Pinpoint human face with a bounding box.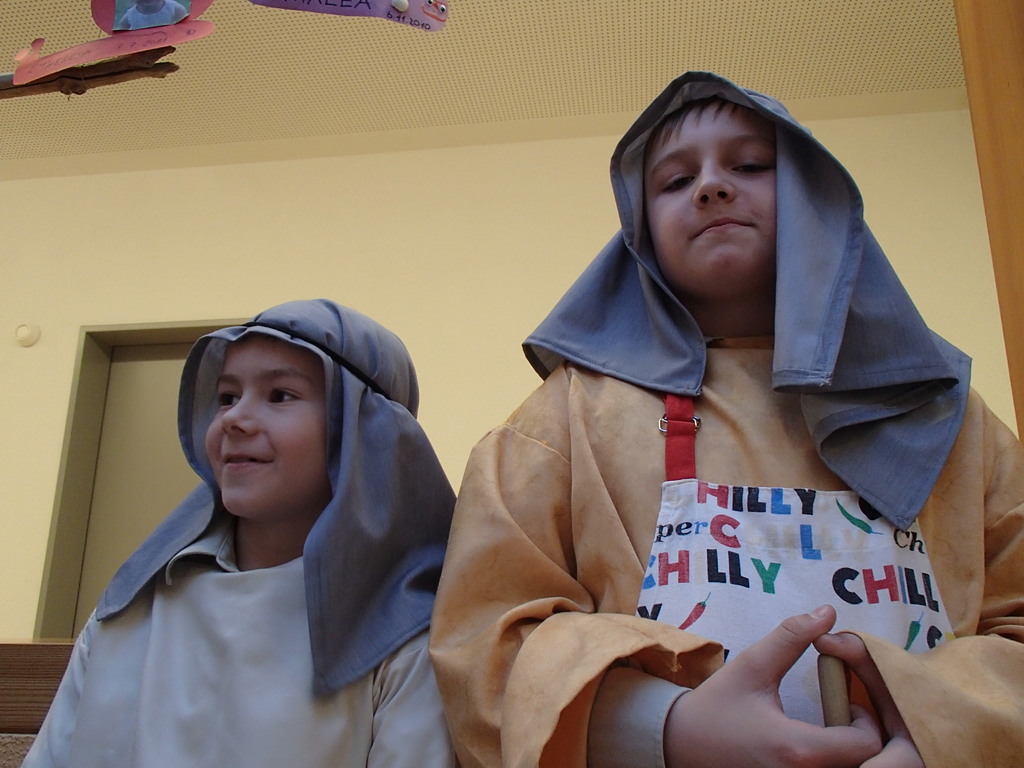
crop(205, 331, 321, 514).
